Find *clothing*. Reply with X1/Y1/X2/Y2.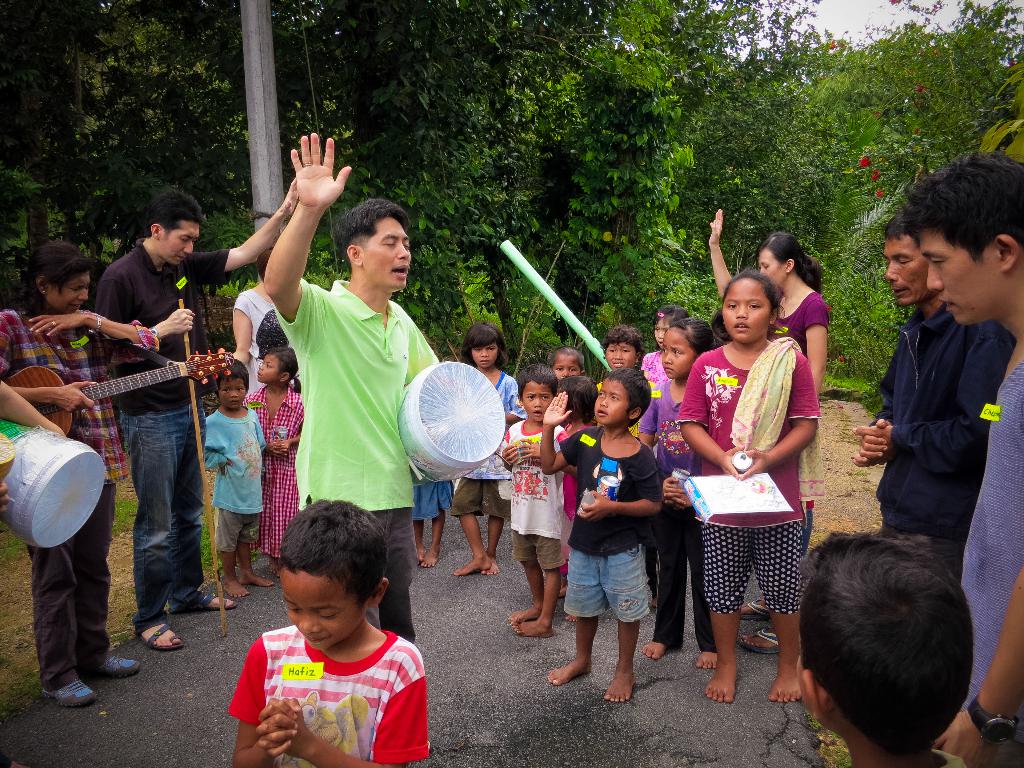
0/308/128/684.
